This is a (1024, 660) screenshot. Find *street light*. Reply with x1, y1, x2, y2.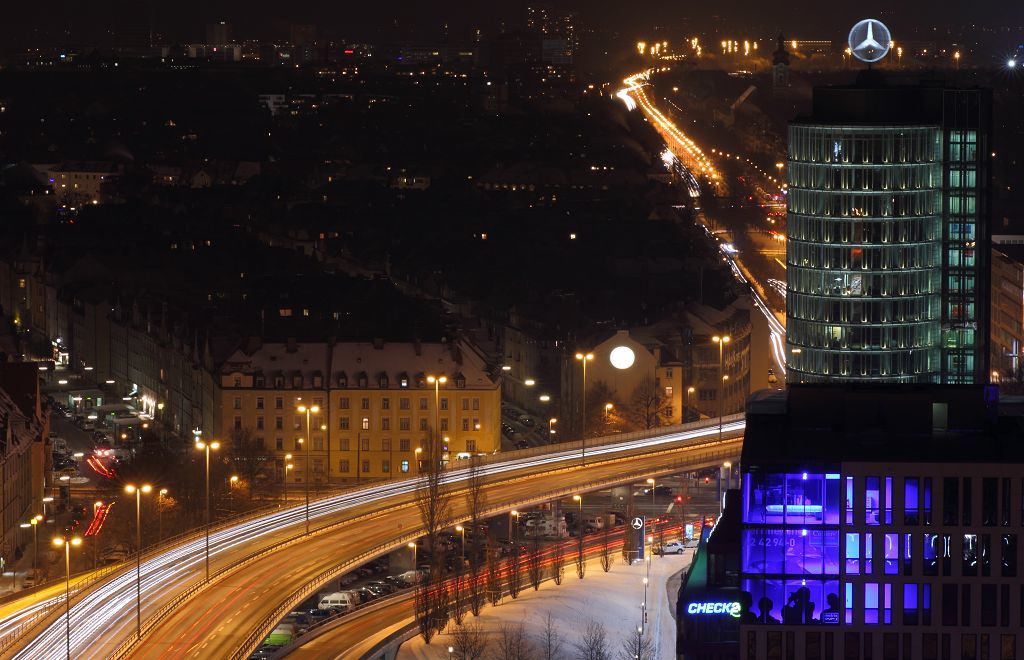
648, 531, 653, 569.
